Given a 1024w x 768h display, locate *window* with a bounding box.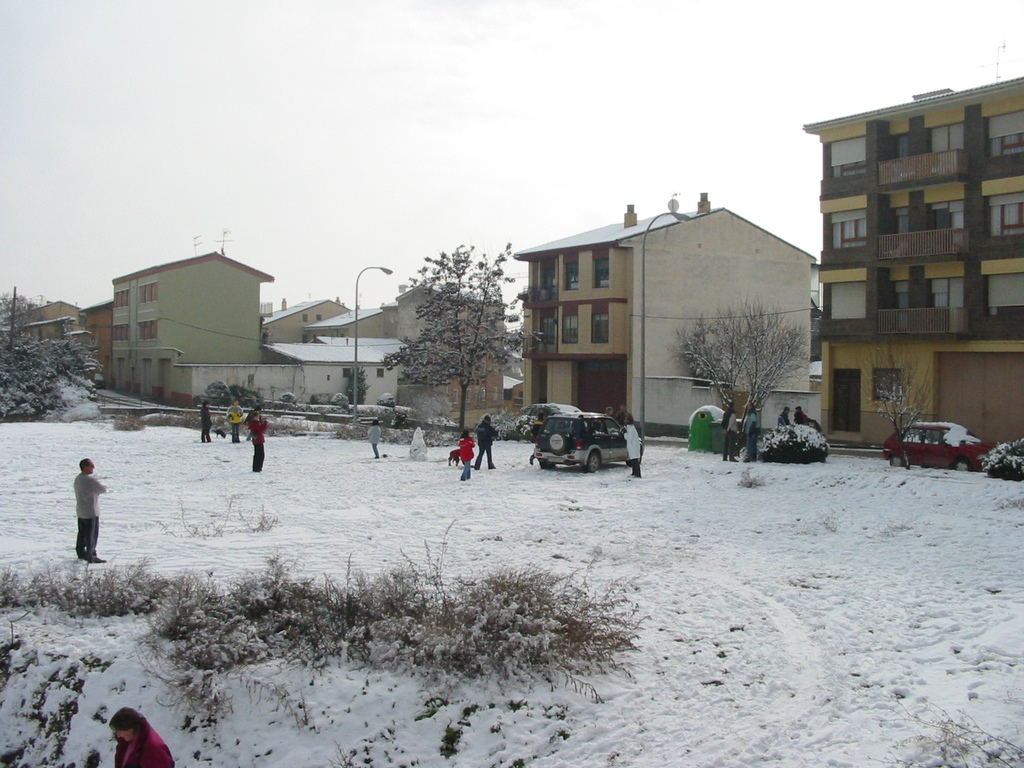
Located: <region>589, 313, 609, 344</region>.
